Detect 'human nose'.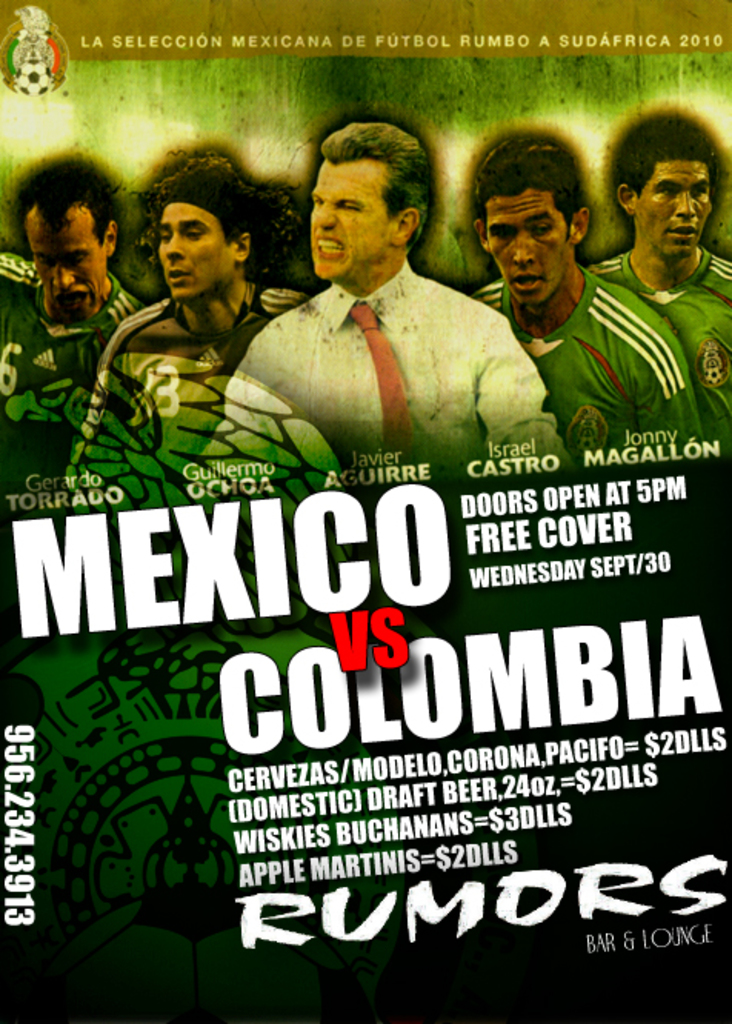
Detected at [677, 191, 694, 218].
